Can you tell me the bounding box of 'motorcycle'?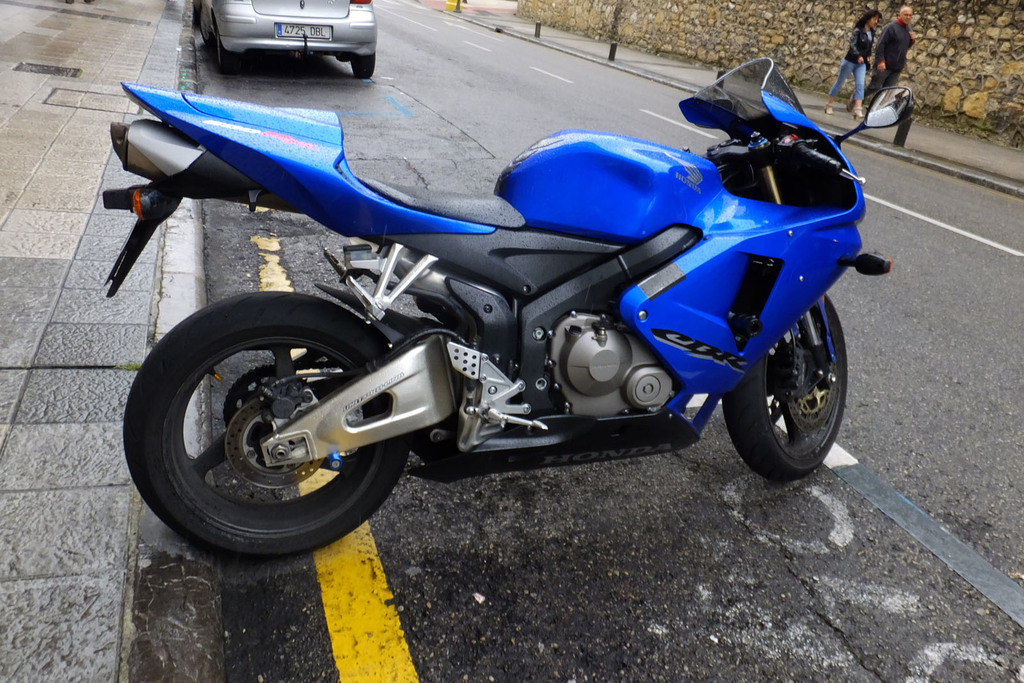
left=81, top=18, right=871, bottom=551.
